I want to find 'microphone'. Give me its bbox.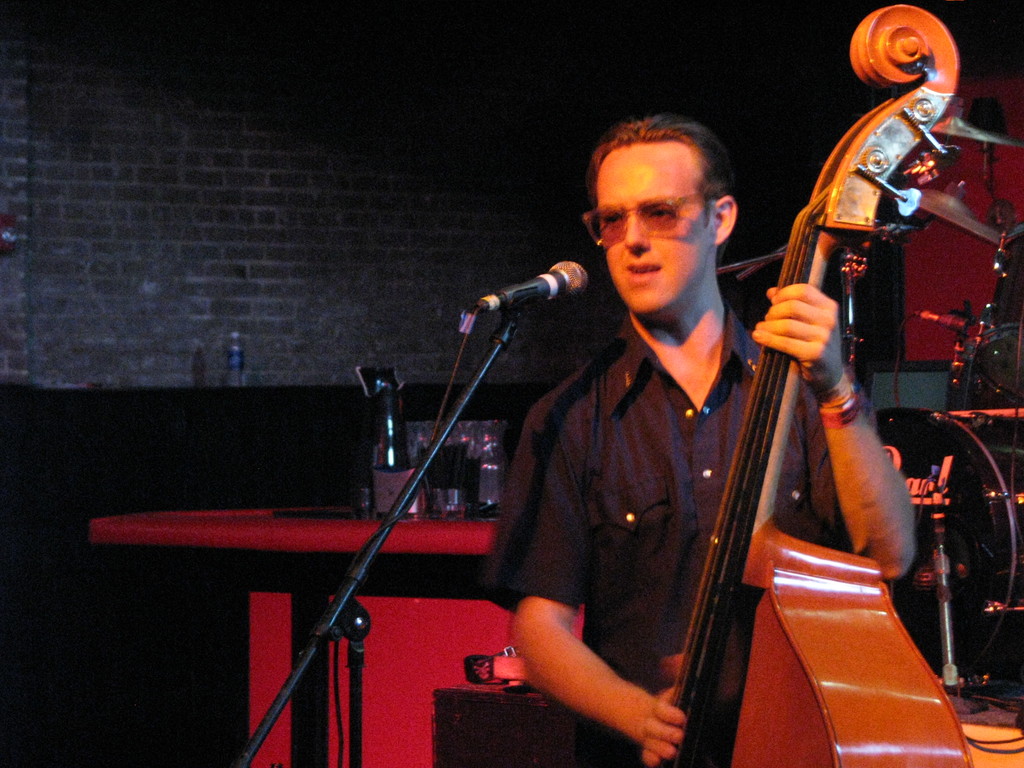
918 315 972 337.
